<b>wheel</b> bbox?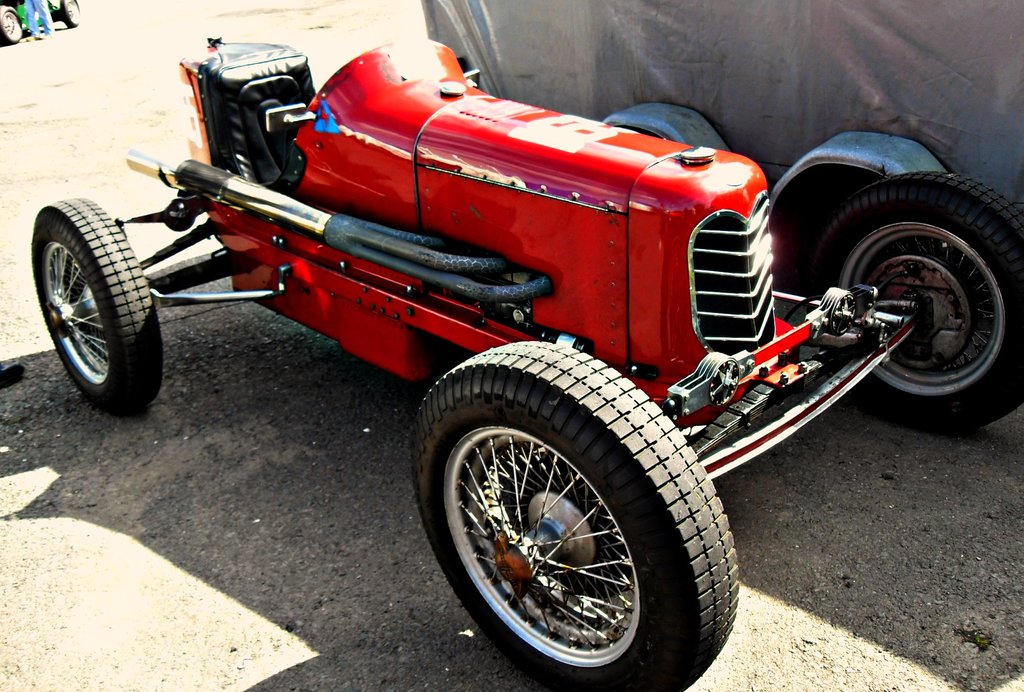
select_region(61, 0, 79, 28)
